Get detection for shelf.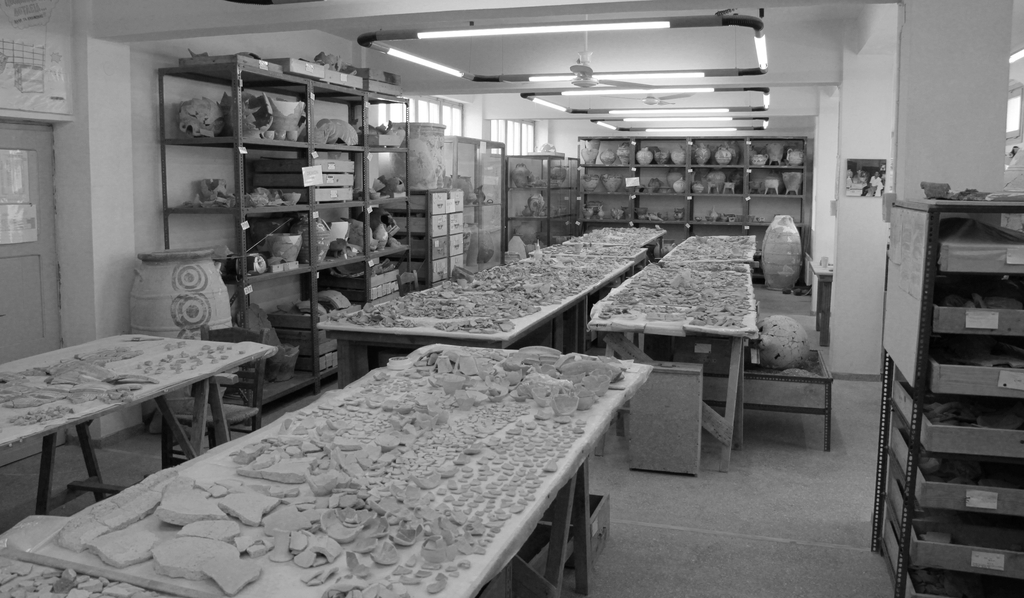
Detection: region(195, 271, 323, 415).
